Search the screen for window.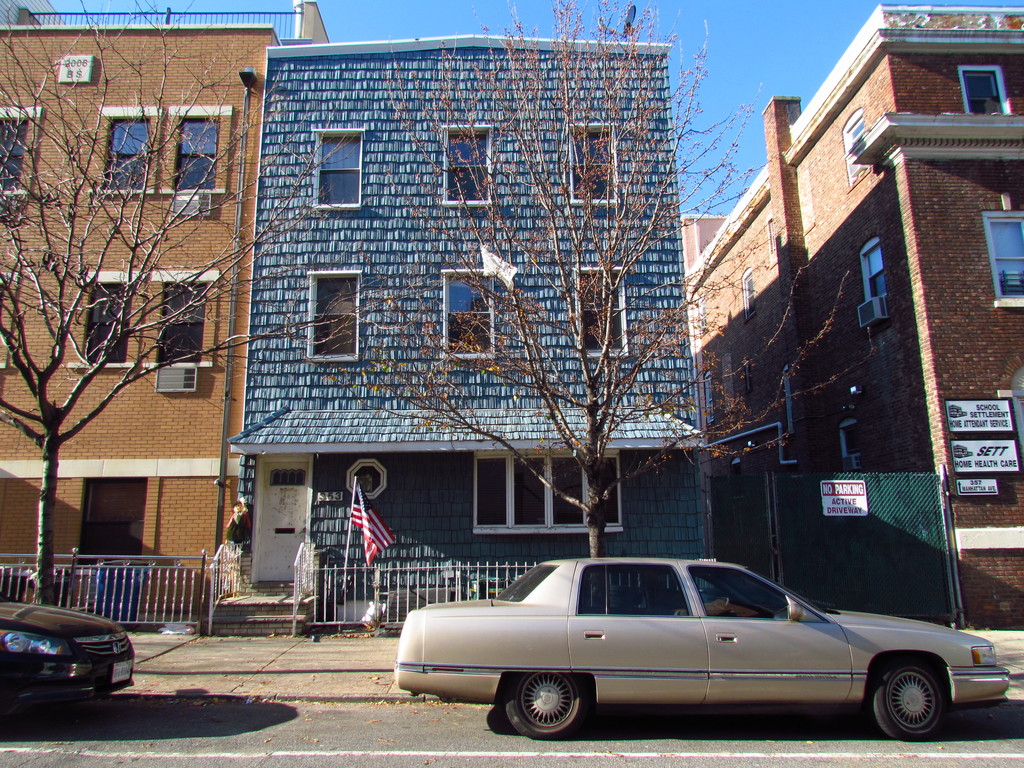
Found at <bbox>0, 107, 39, 198</bbox>.
